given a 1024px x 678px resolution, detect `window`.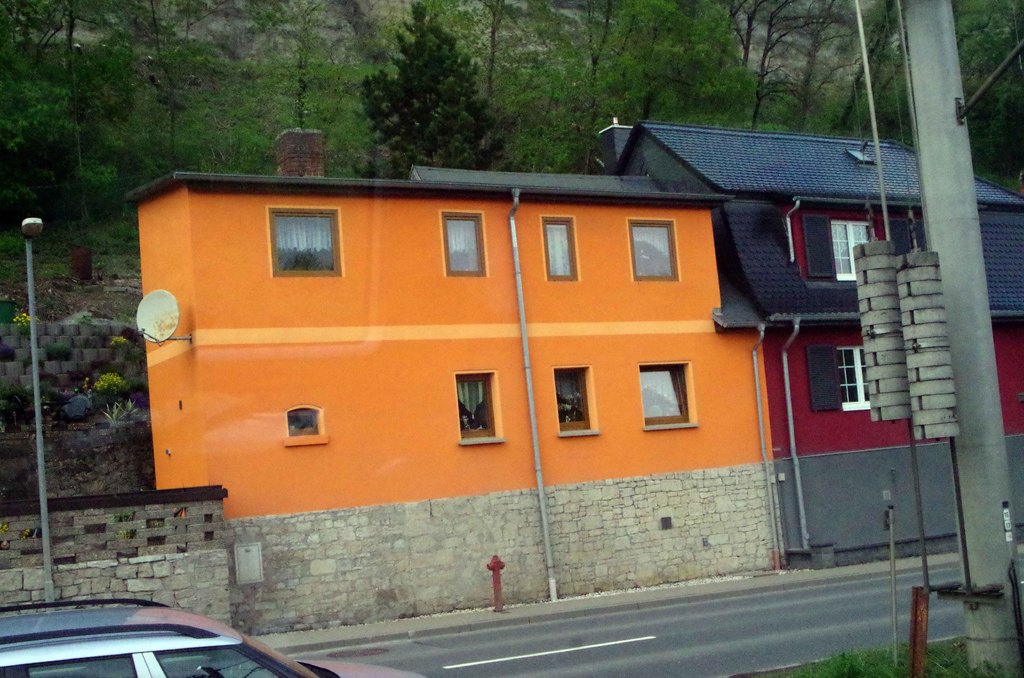
(left=541, top=213, right=579, bottom=280).
